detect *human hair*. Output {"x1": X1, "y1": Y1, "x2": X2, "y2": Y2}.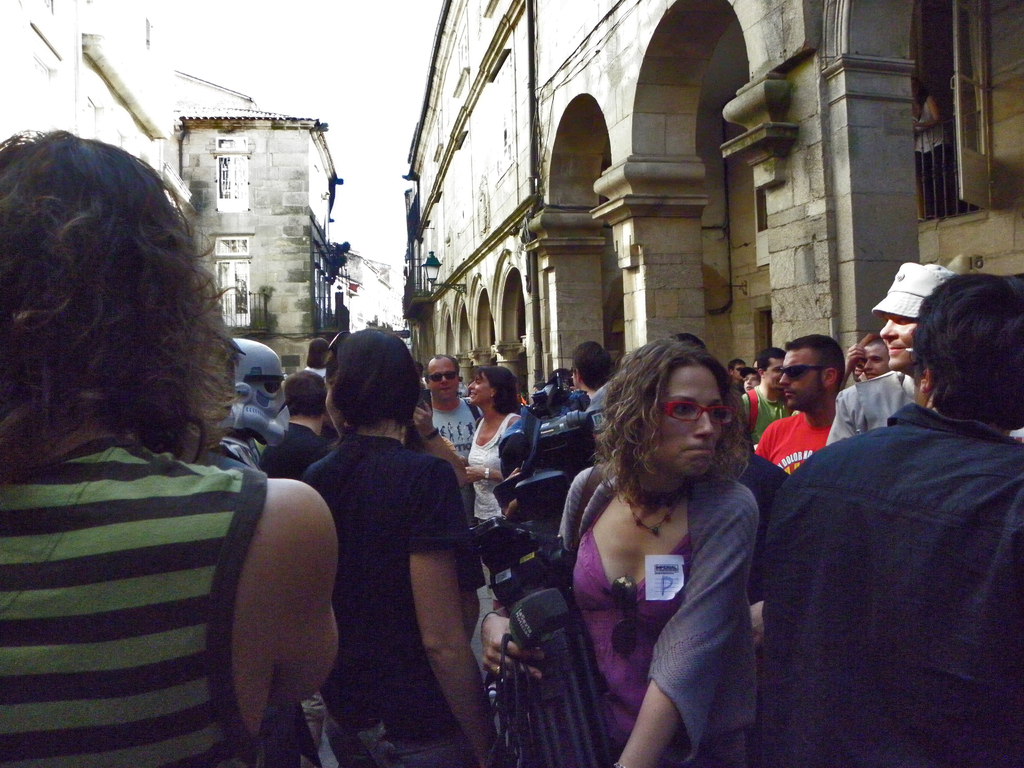
{"x1": 904, "y1": 271, "x2": 1023, "y2": 422}.
